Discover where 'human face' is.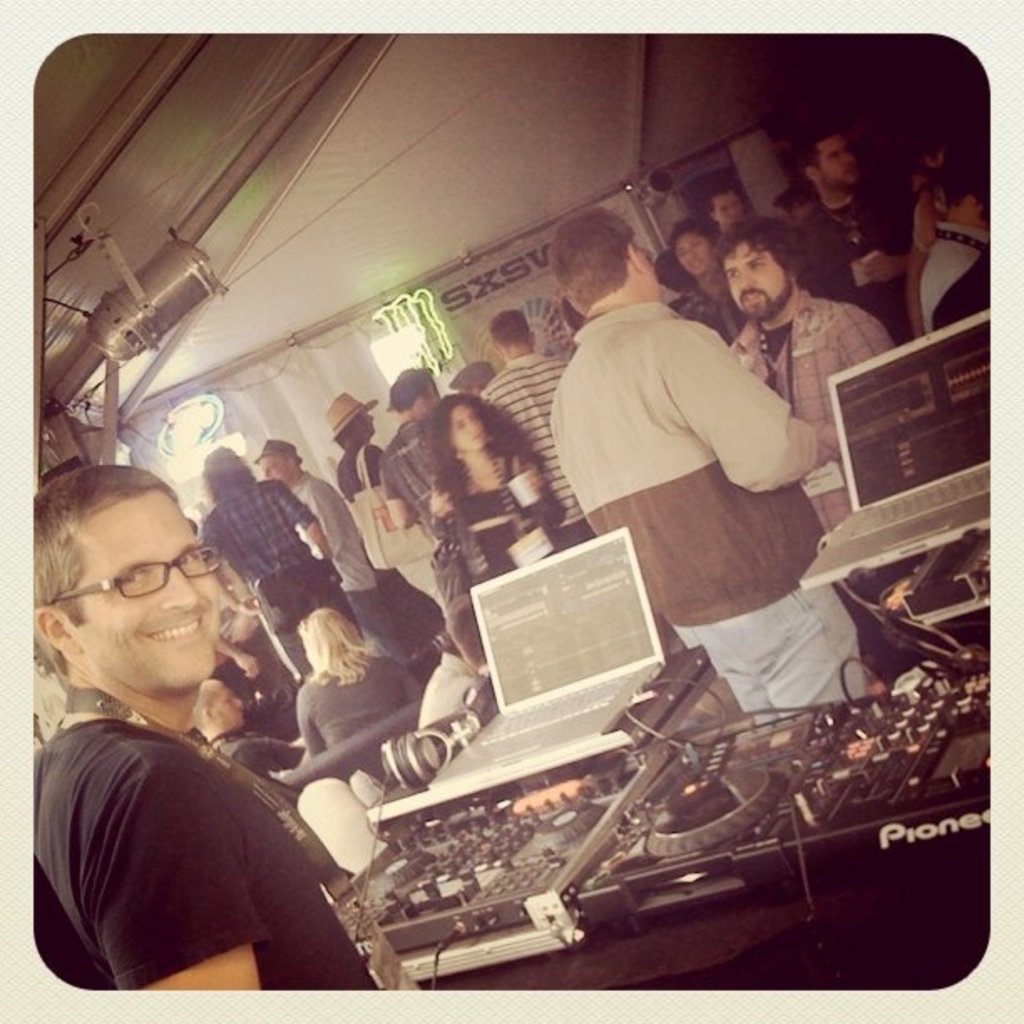
Discovered at 452 402 487 455.
